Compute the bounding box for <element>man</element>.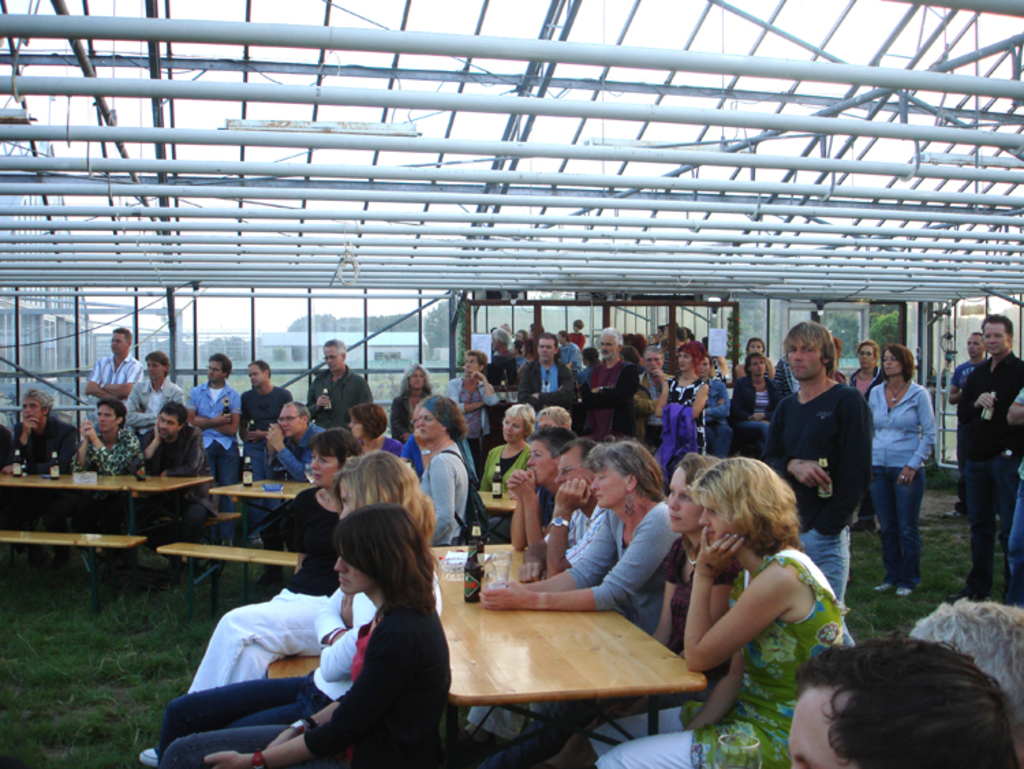
519,333,576,425.
